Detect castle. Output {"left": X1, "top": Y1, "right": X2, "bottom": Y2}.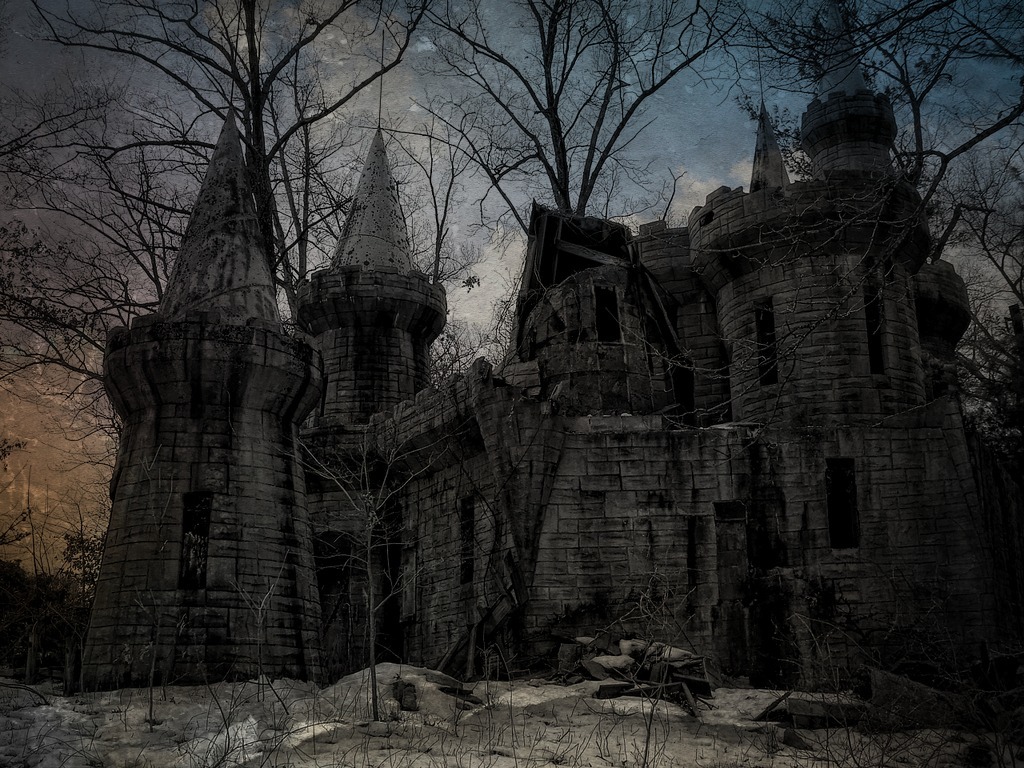
{"left": 87, "top": 0, "right": 984, "bottom": 705}.
